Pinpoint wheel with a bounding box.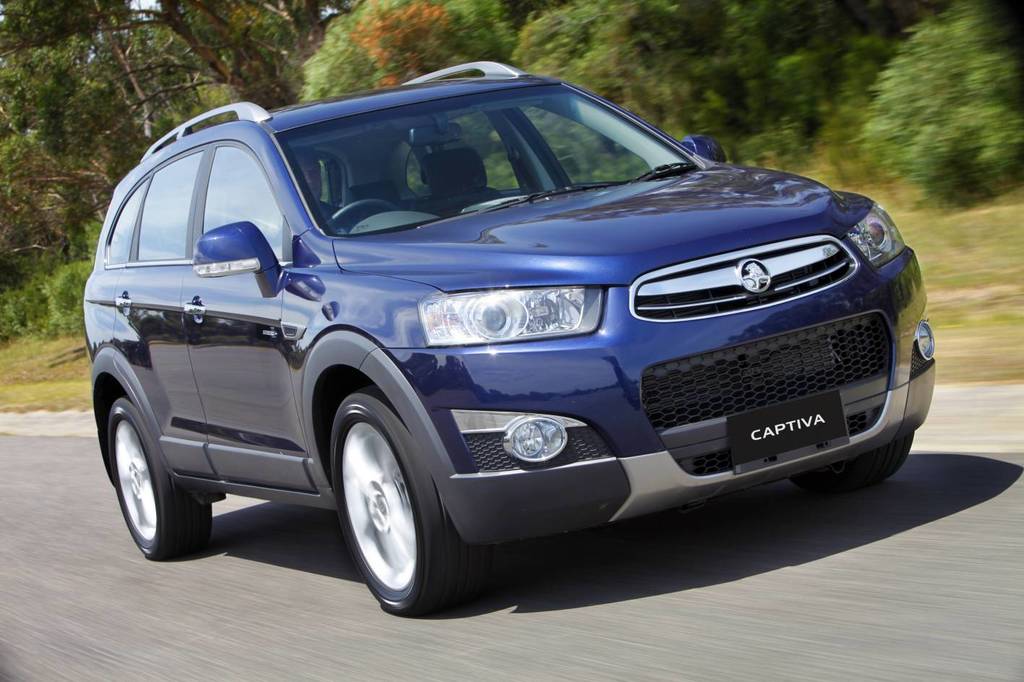
x1=789 y1=433 x2=914 y2=490.
